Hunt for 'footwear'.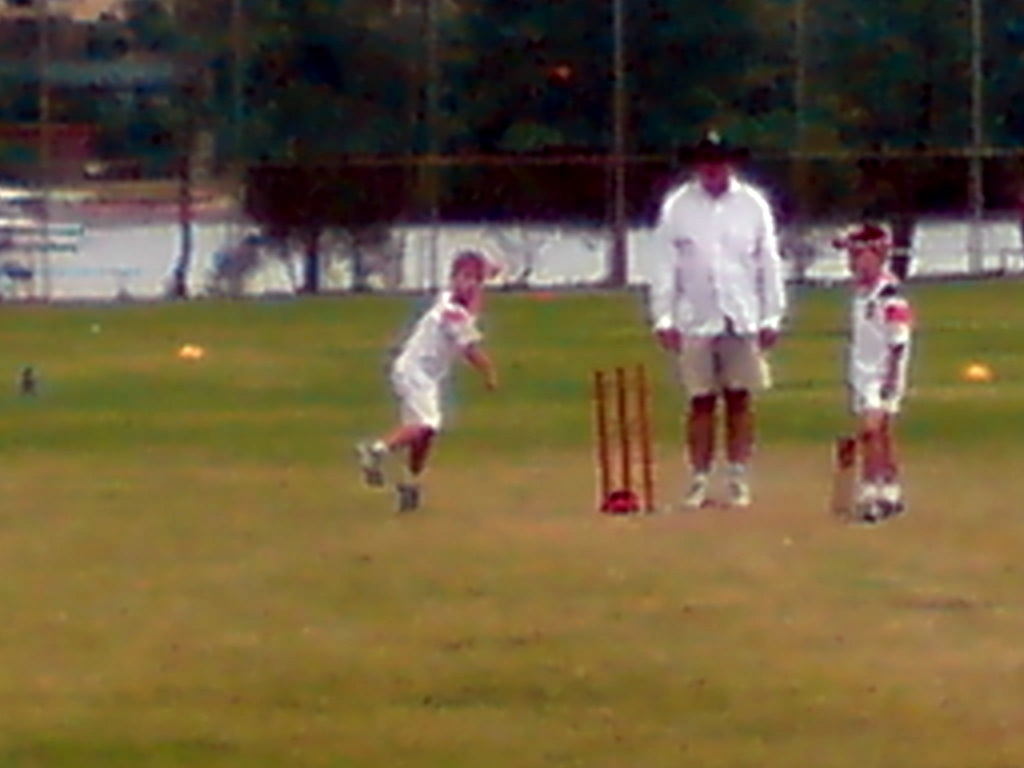
Hunted down at [682,468,707,508].
